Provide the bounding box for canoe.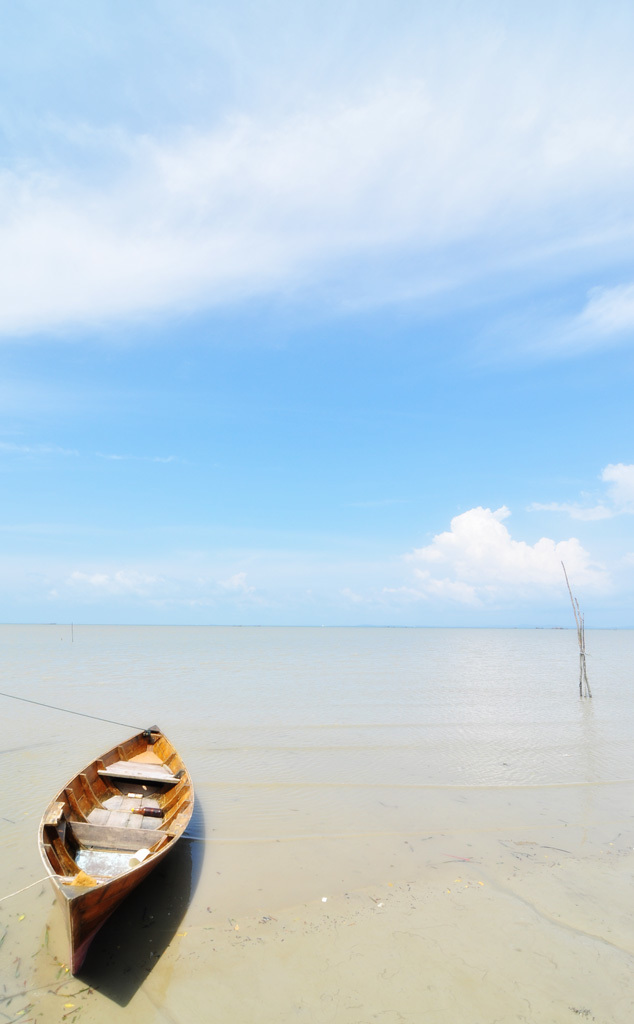
[39,721,199,973].
